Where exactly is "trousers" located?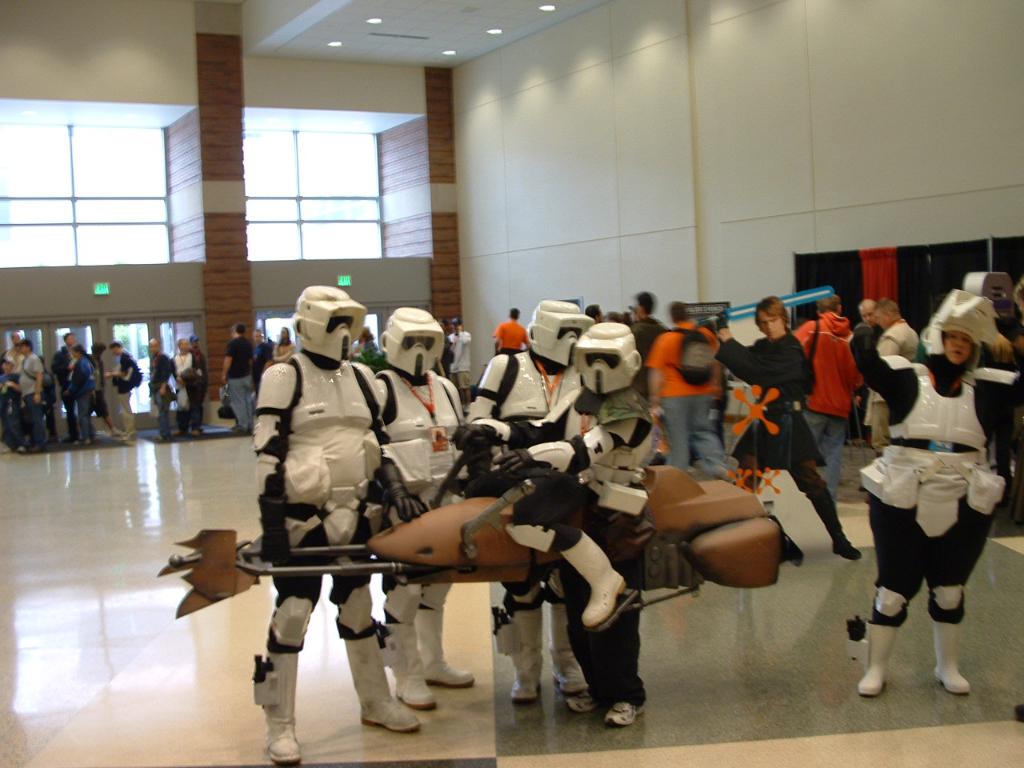
Its bounding box is <bbox>122, 390, 132, 438</bbox>.
